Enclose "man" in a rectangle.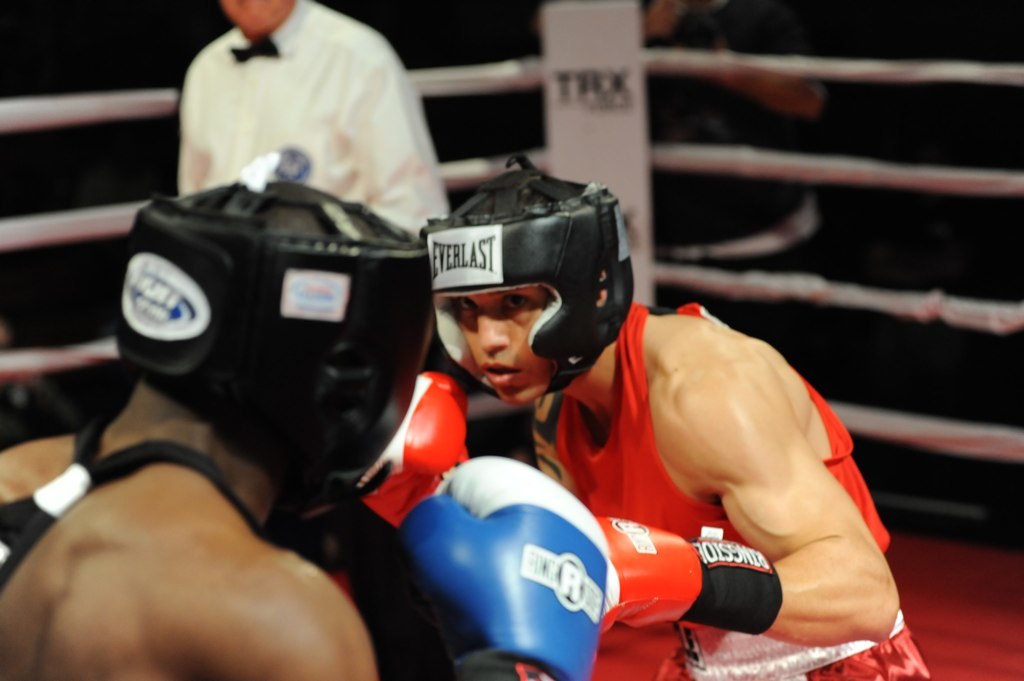
{"left": 0, "top": 182, "right": 615, "bottom": 680}.
